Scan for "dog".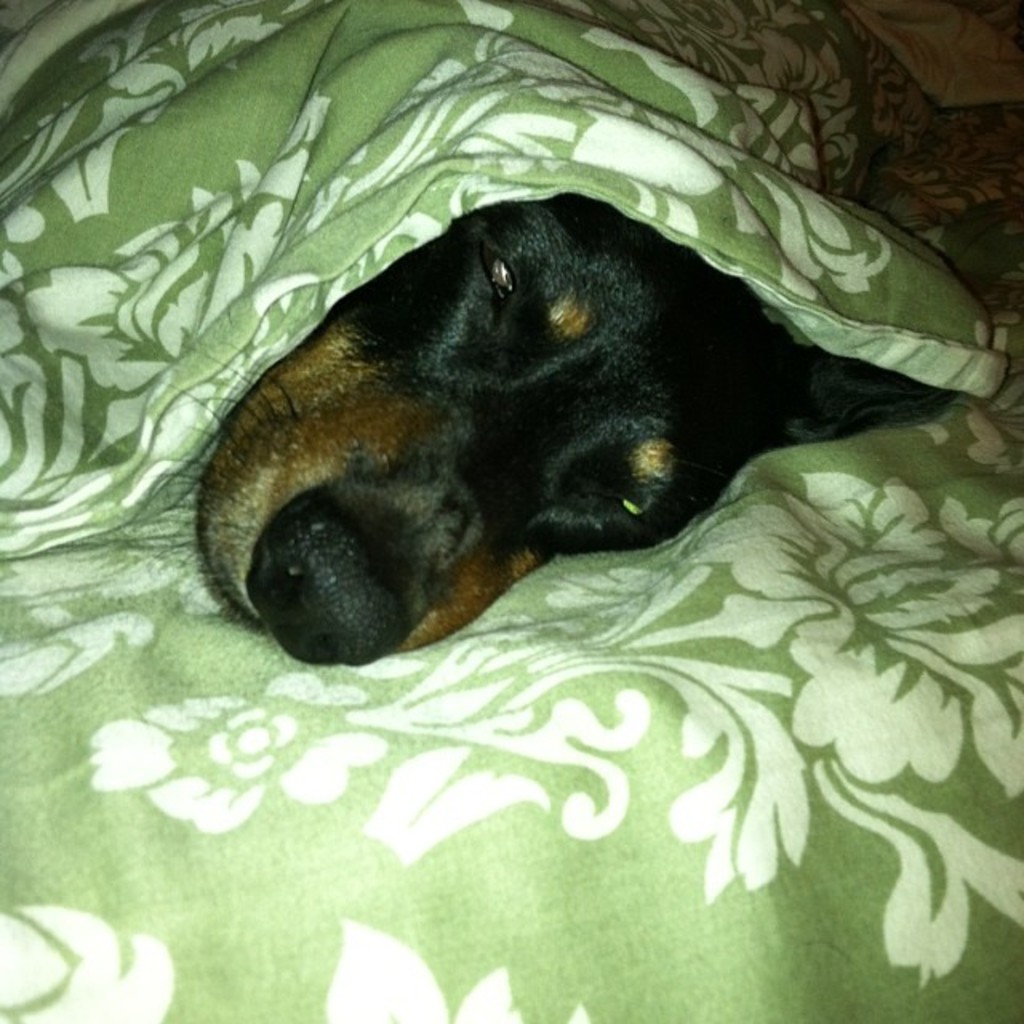
Scan result: 187, 190, 968, 666.
